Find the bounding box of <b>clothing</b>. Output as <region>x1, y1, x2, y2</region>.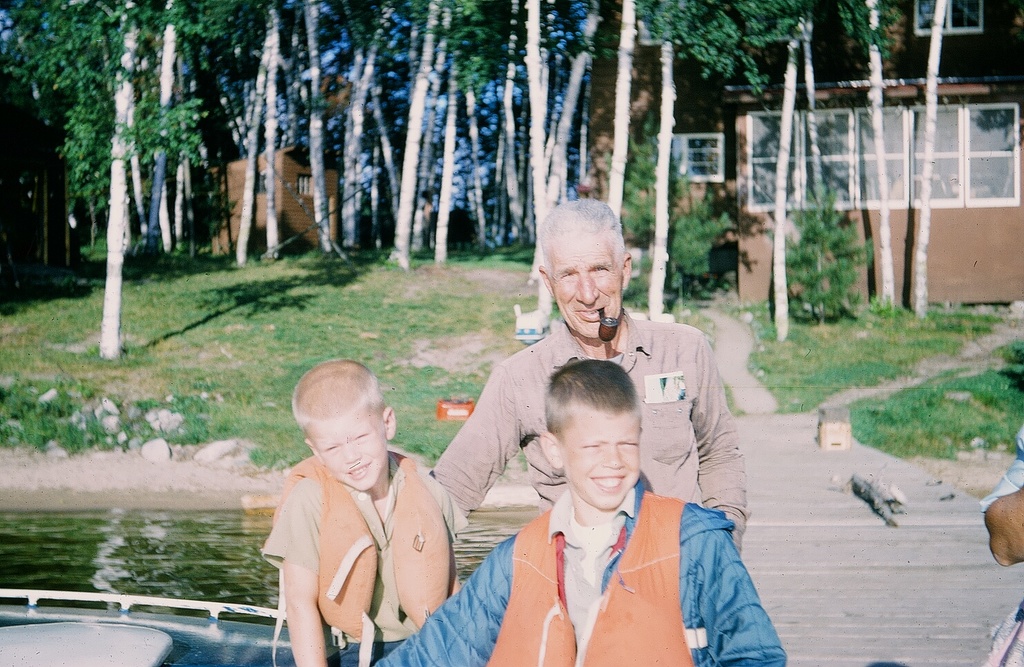
<region>977, 423, 1023, 666</region>.
